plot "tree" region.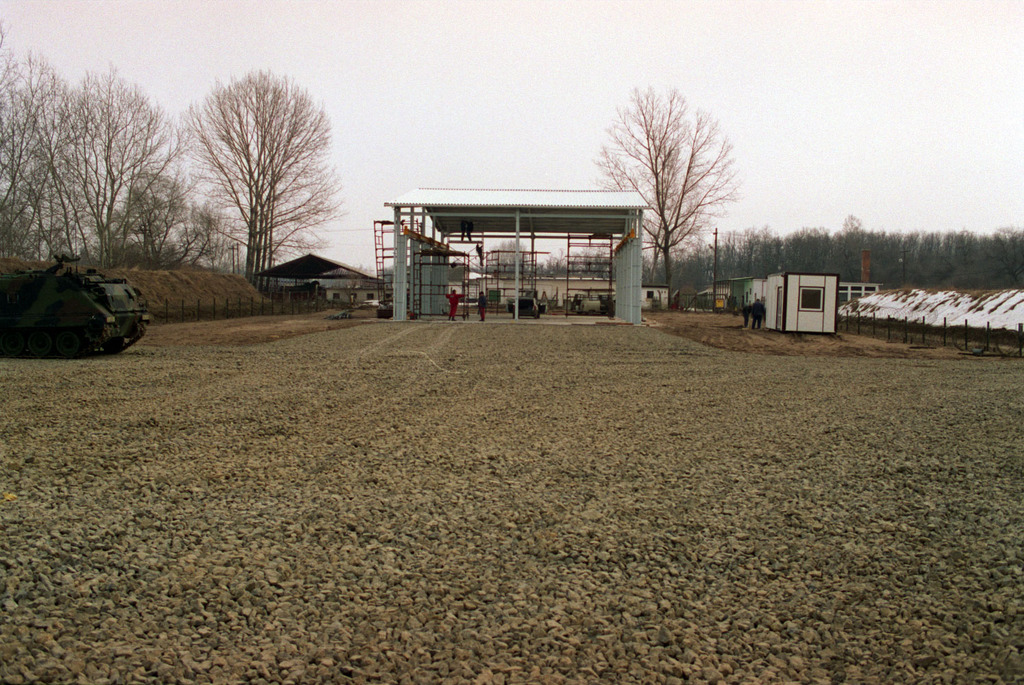
Plotted at 171/69/347/290.
